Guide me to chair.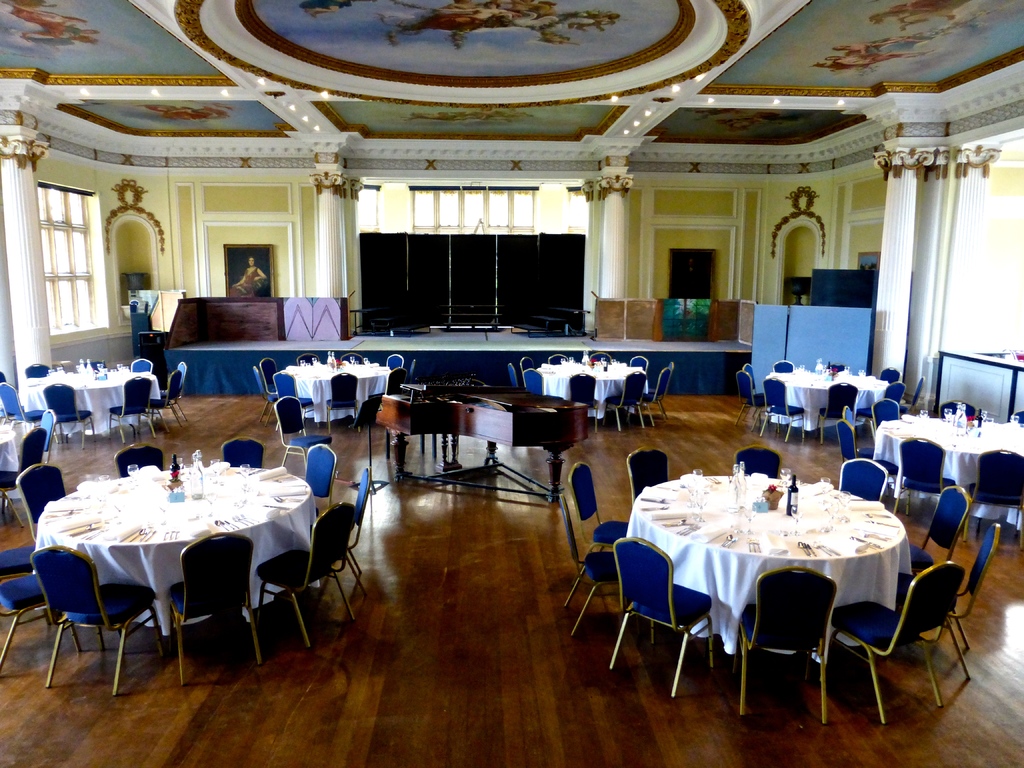
Guidance: (524,367,563,401).
